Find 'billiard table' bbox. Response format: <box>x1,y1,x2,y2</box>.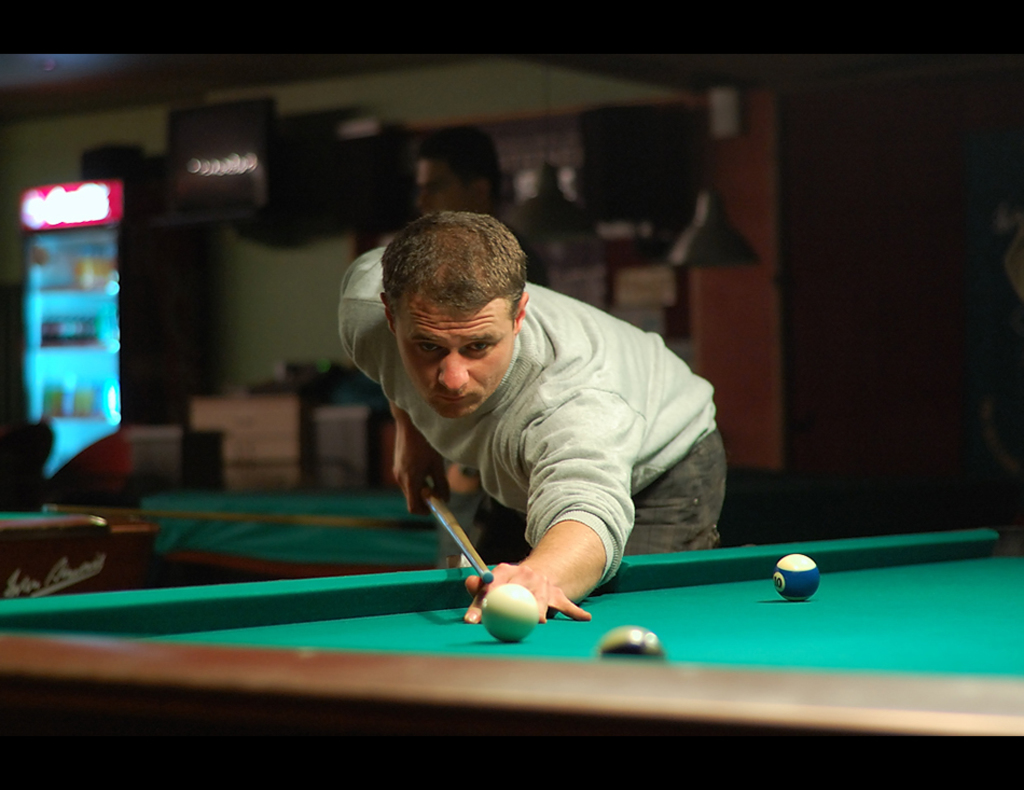
<box>0,501,158,591</box>.
